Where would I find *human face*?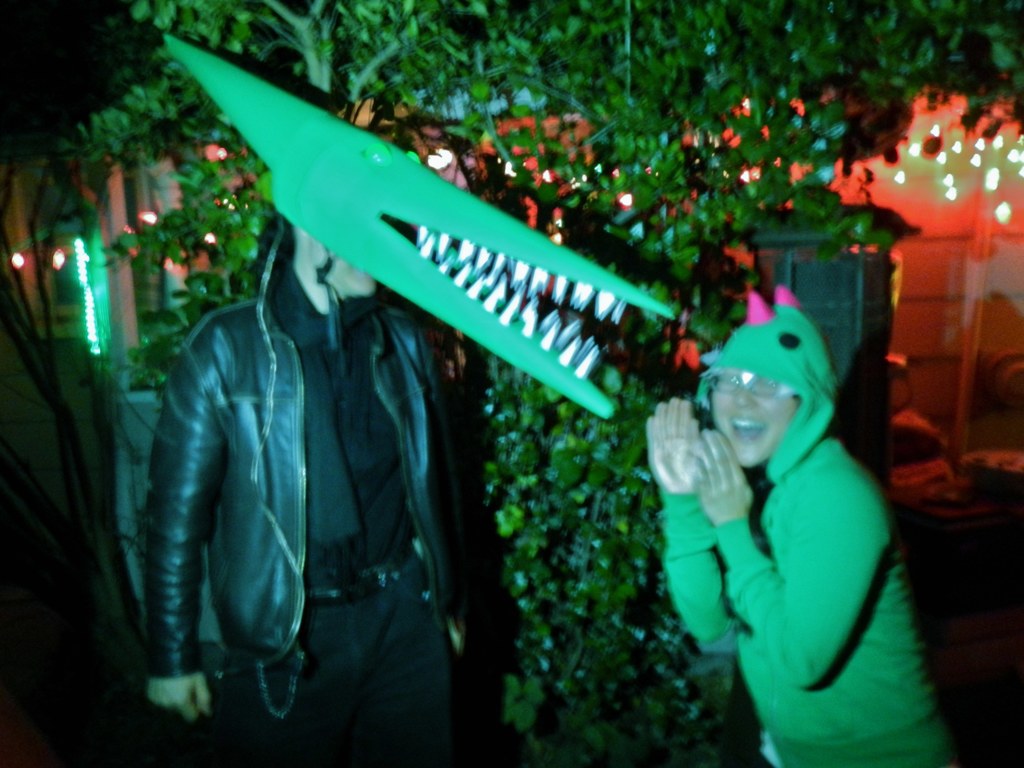
At bbox=(308, 246, 371, 292).
